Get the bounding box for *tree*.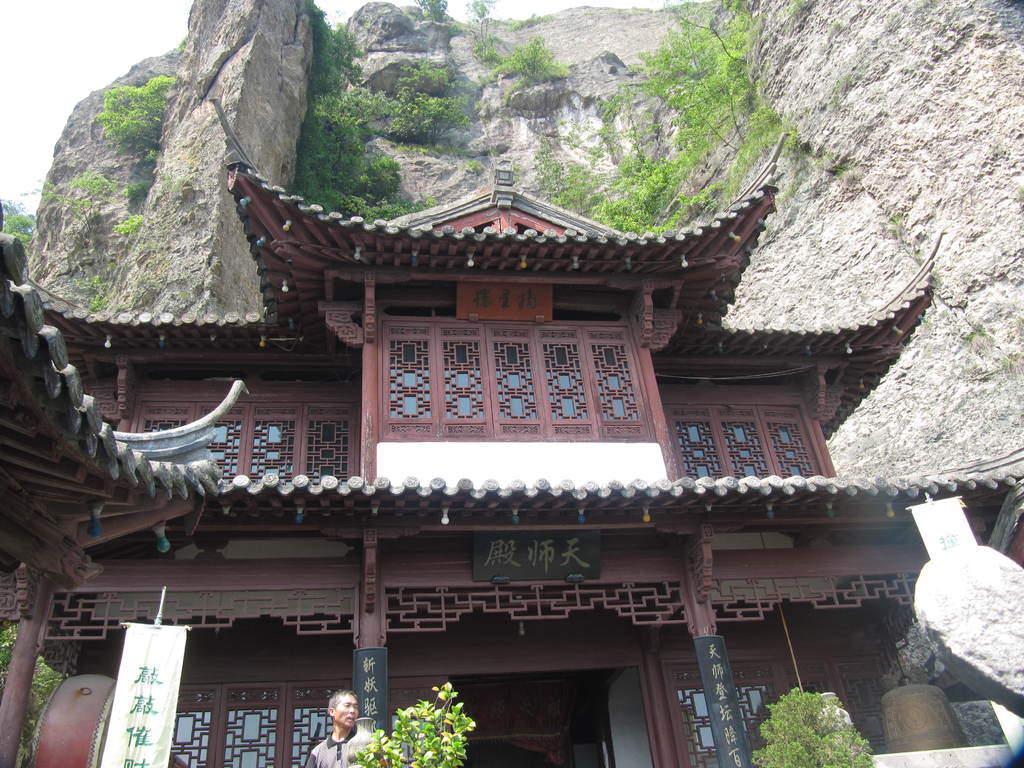
detection(0, 627, 66, 767).
